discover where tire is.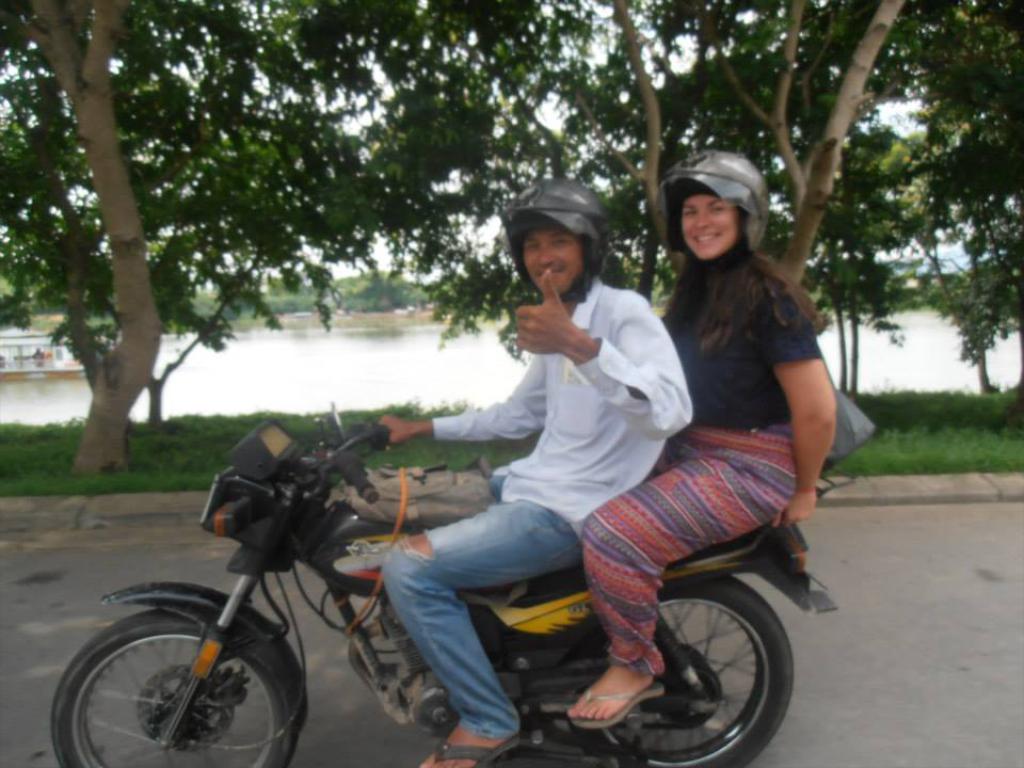
Discovered at (51, 601, 301, 767).
